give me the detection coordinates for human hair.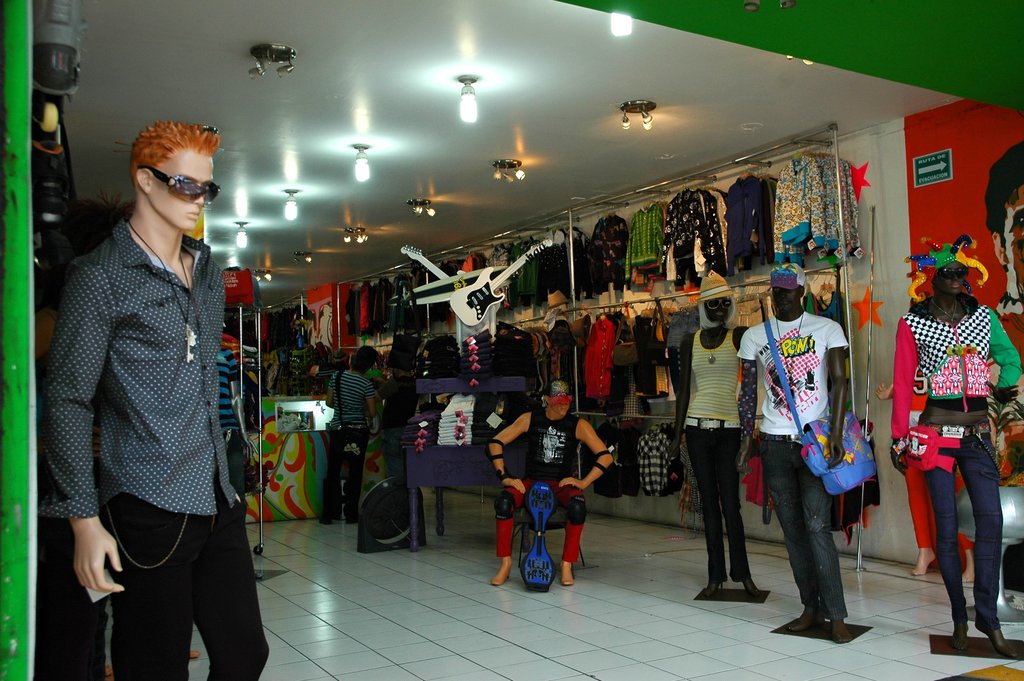
select_region(130, 114, 220, 196).
